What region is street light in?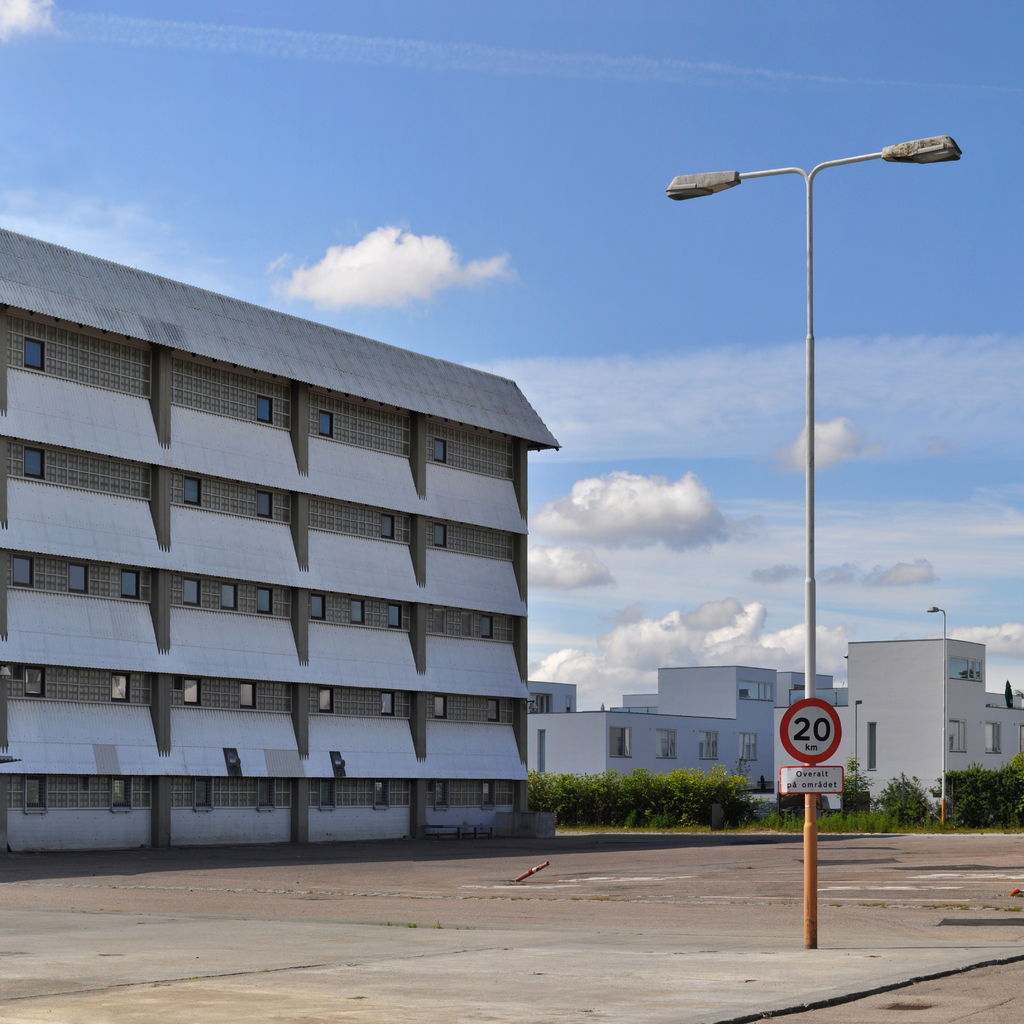
<region>856, 700, 865, 820</region>.
